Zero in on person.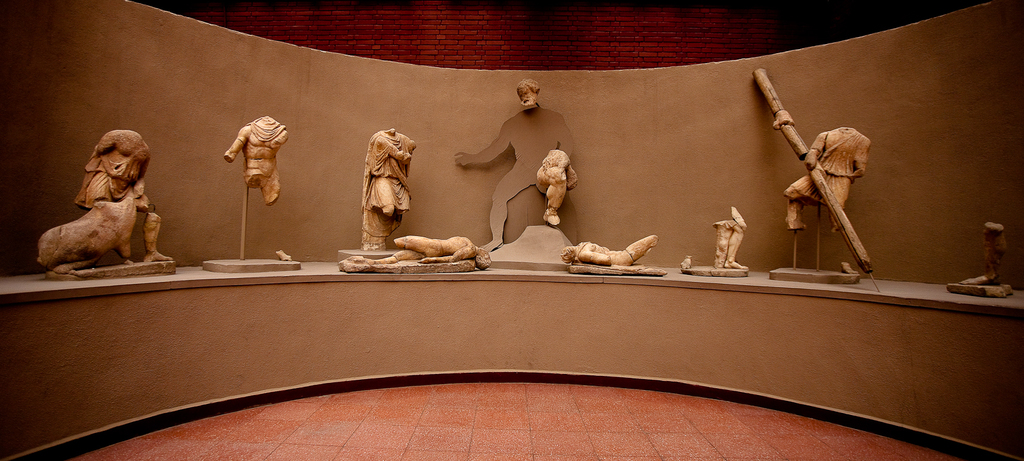
Zeroed in: (776,118,872,233).
